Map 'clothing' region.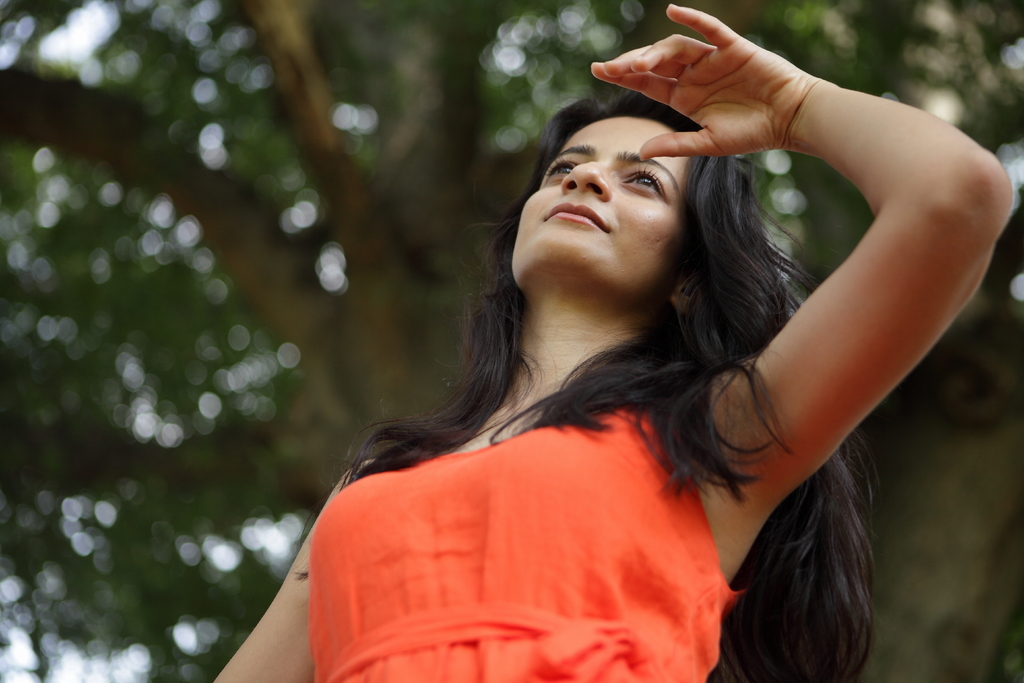
Mapped to (left=268, top=216, right=922, bottom=649).
